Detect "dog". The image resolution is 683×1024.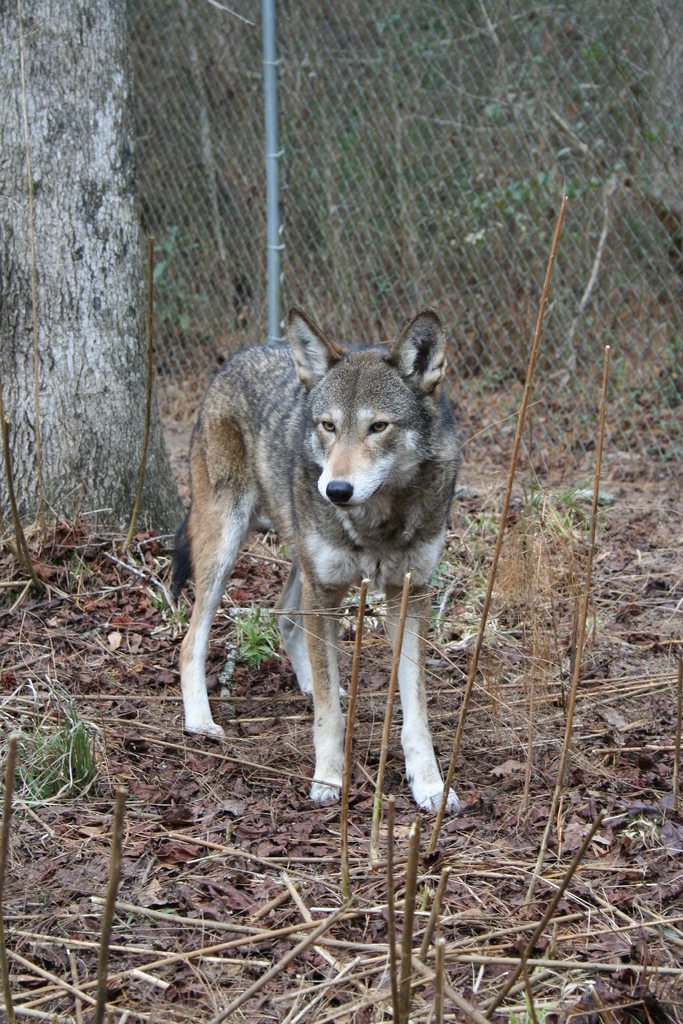
detection(169, 308, 463, 816).
